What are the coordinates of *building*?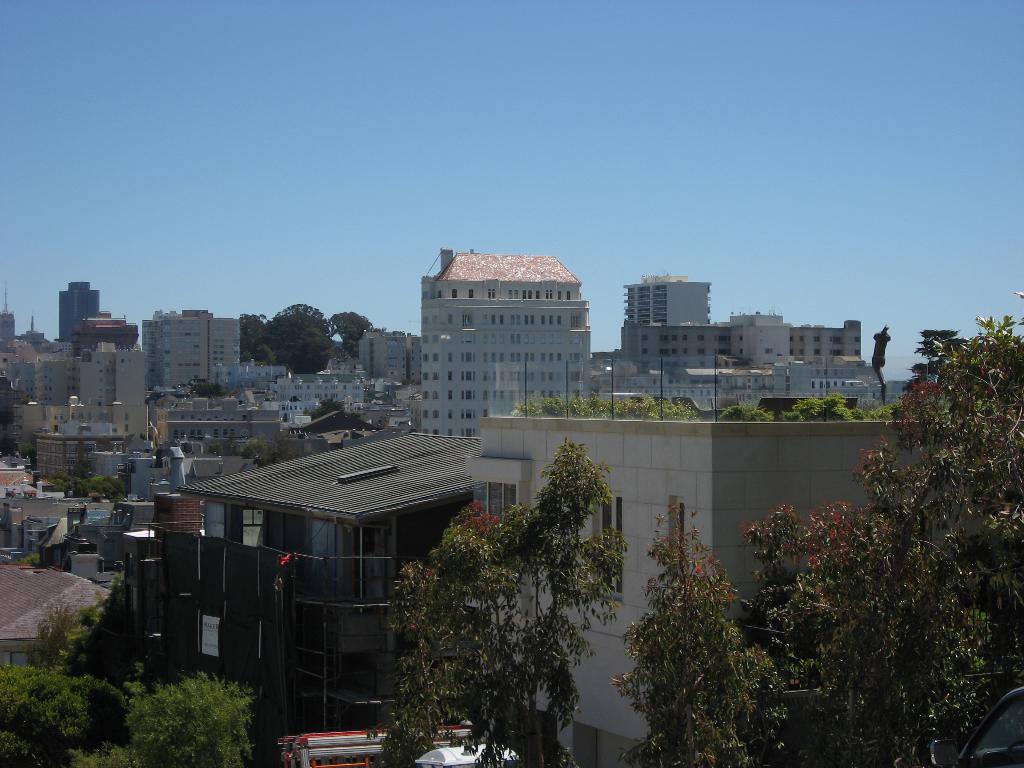
<region>470, 355, 973, 766</region>.
